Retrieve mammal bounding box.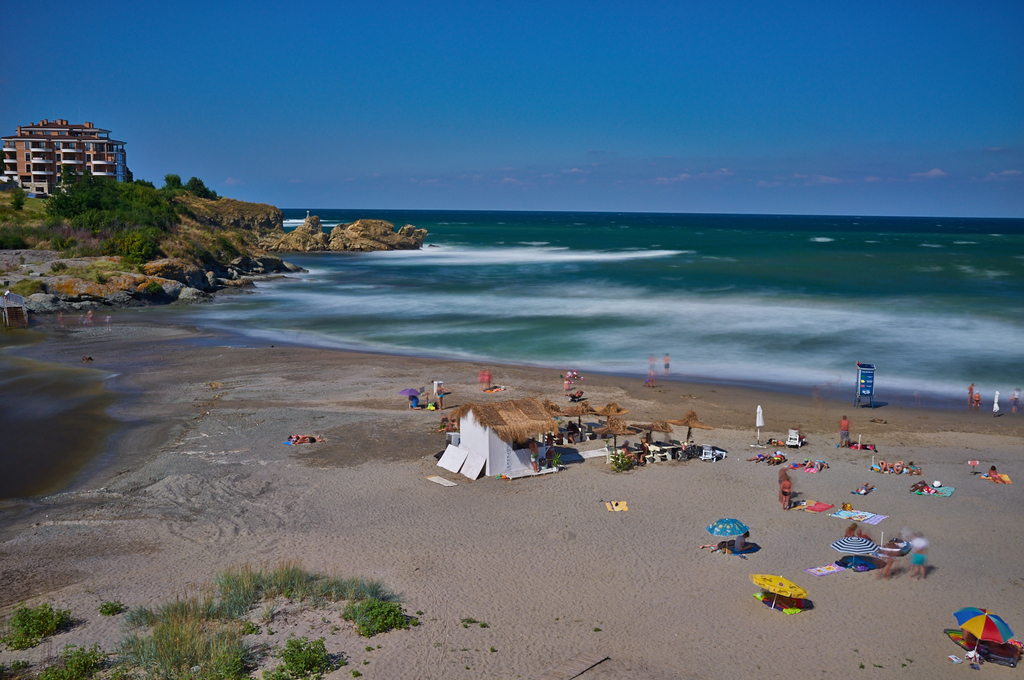
Bounding box: (770, 439, 782, 446).
